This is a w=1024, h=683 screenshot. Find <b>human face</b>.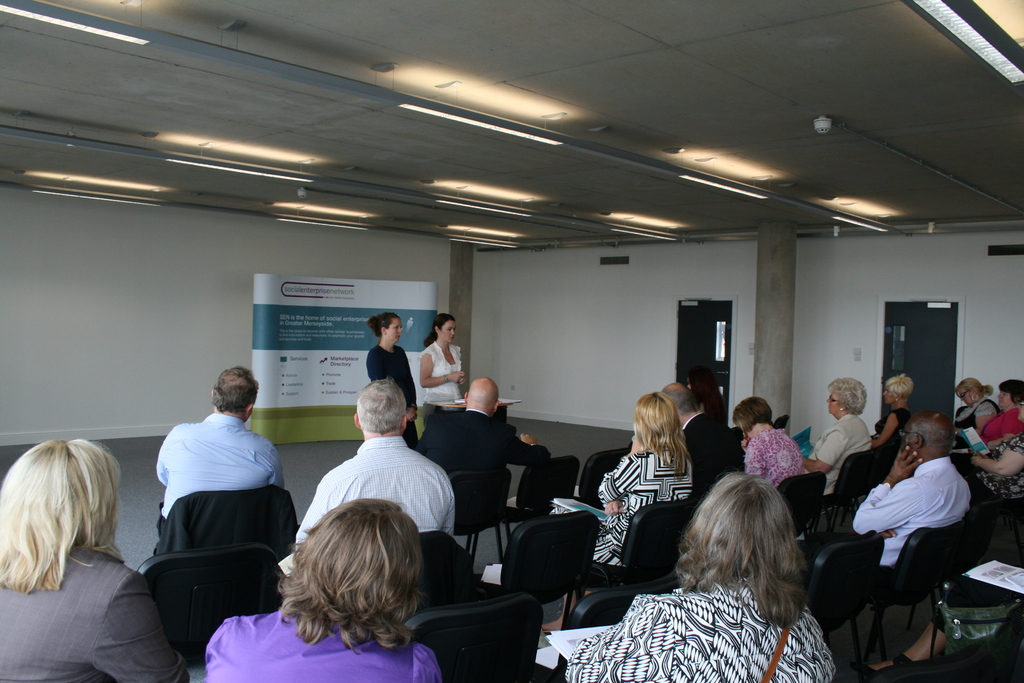
Bounding box: locate(825, 390, 840, 412).
